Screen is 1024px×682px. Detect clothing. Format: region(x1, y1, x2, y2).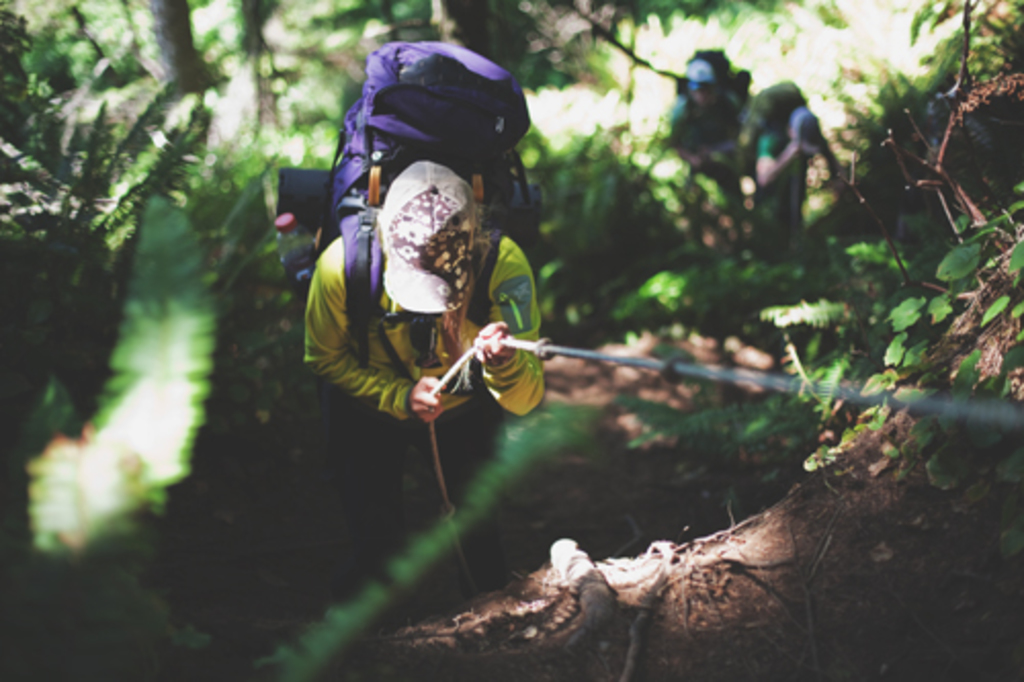
region(670, 90, 743, 197).
